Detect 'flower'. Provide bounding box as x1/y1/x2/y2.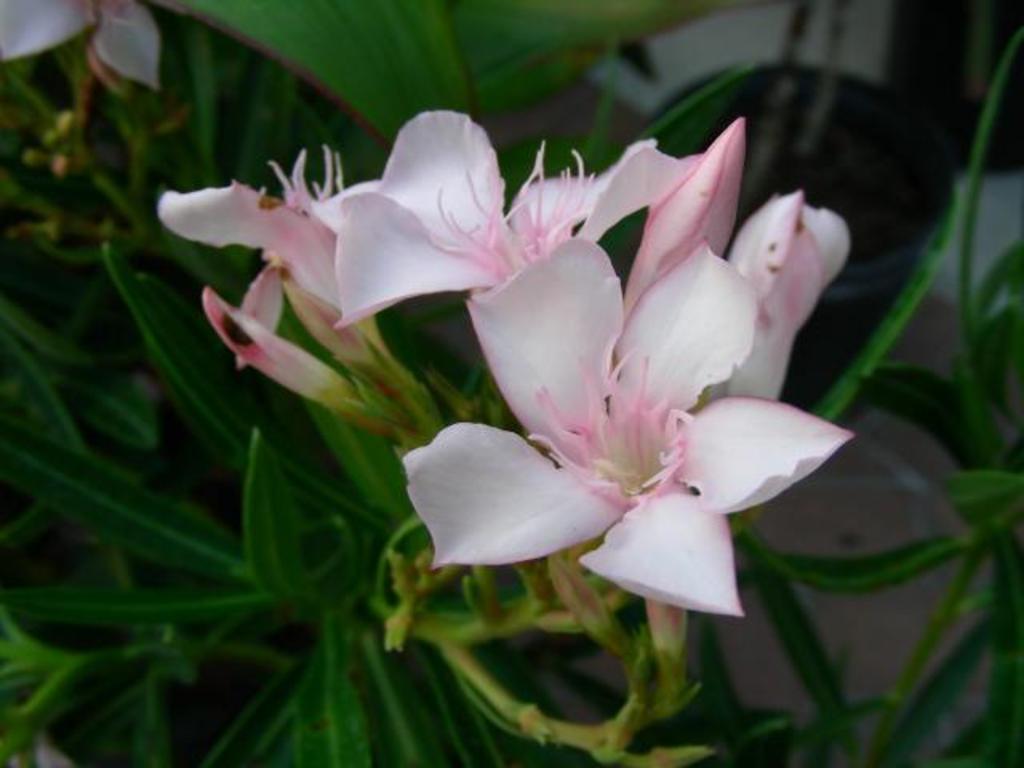
336/109/693/318.
